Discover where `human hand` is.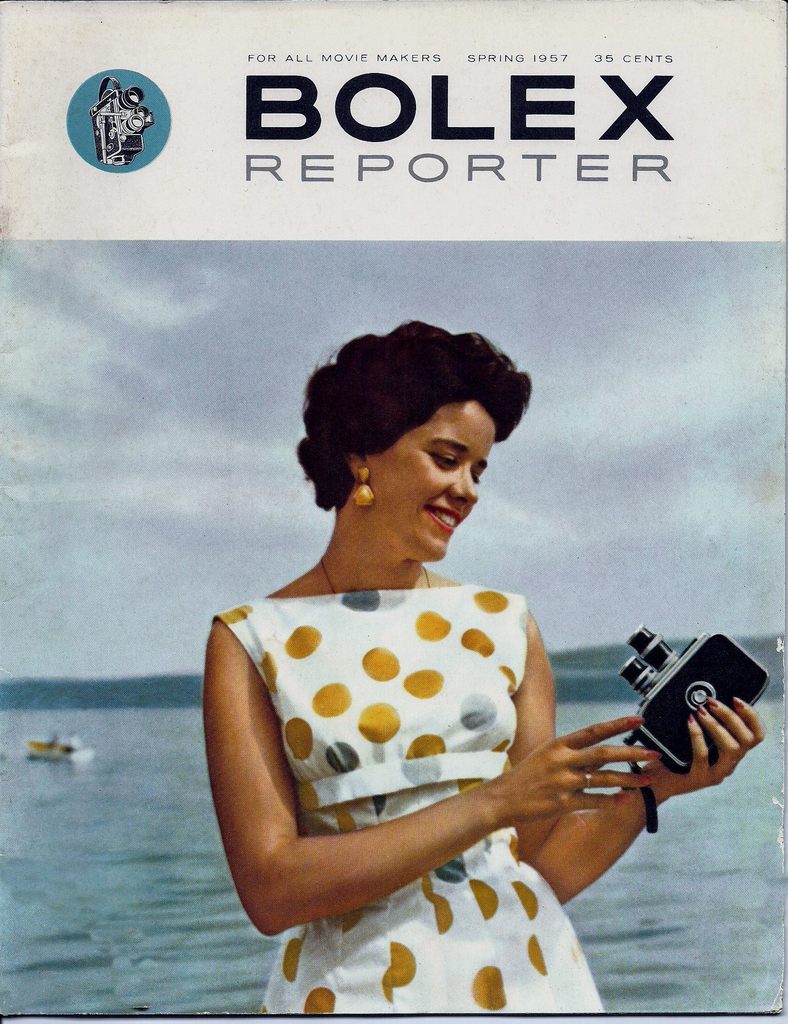
Discovered at region(489, 690, 684, 856).
